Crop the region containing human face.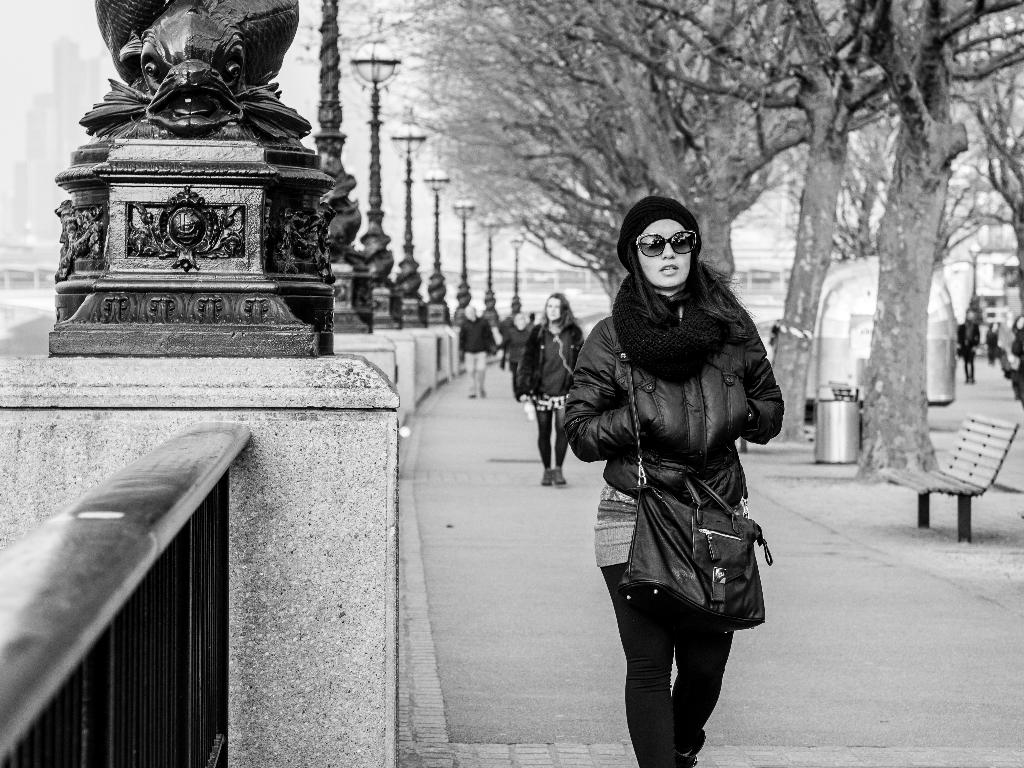
Crop region: 545/298/560/323.
